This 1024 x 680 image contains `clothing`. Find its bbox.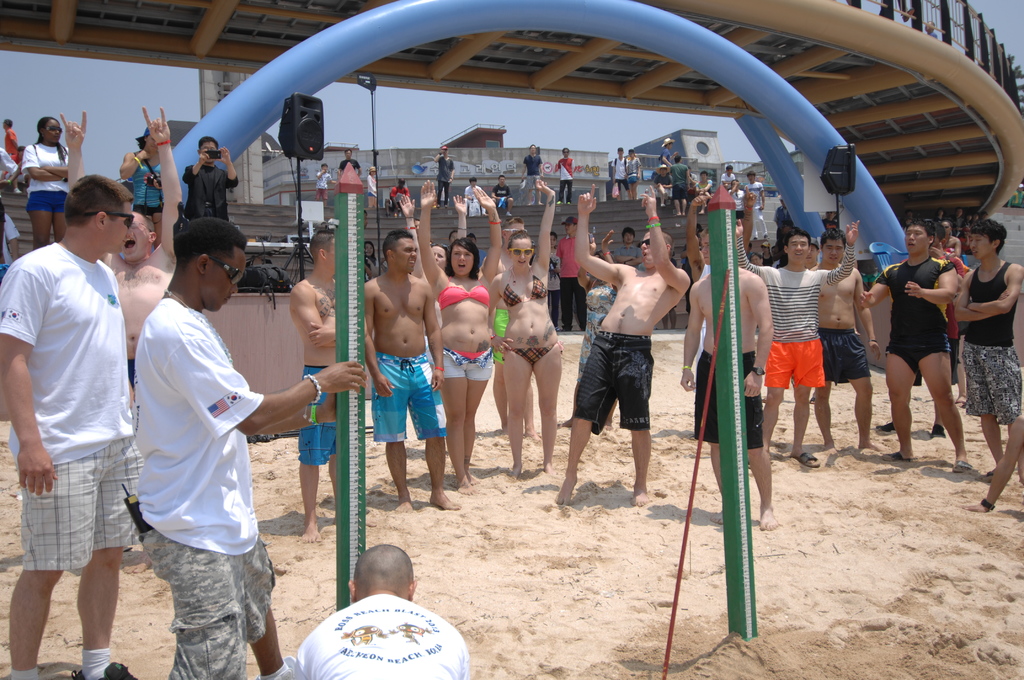
detection(0, 234, 136, 585).
